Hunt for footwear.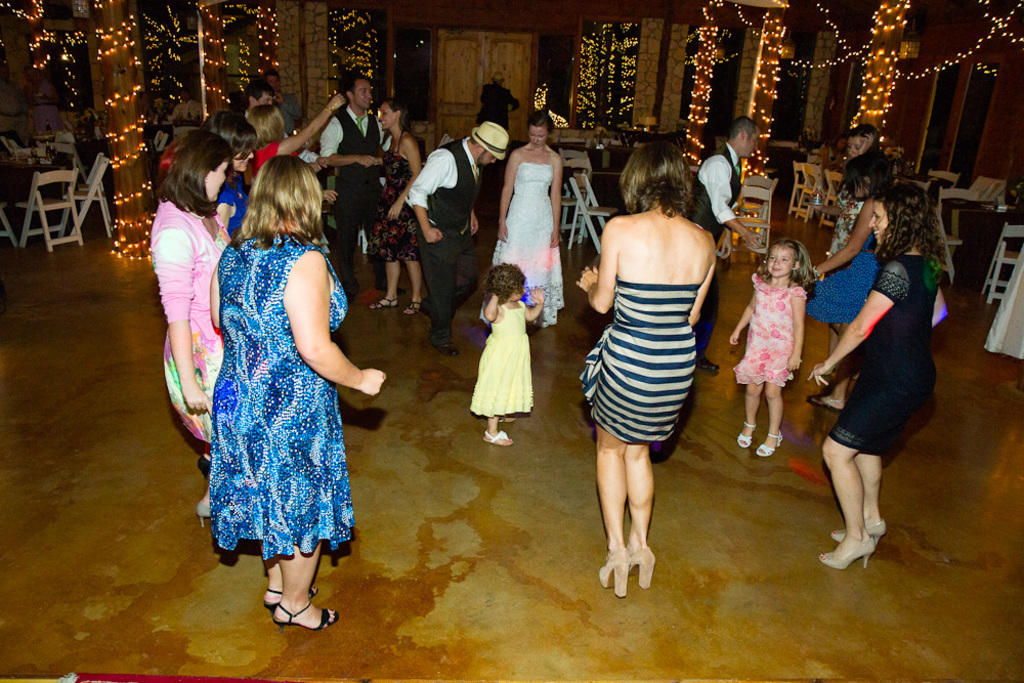
Hunted down at (x1=199, y1=503, x2=217, y2=525).
